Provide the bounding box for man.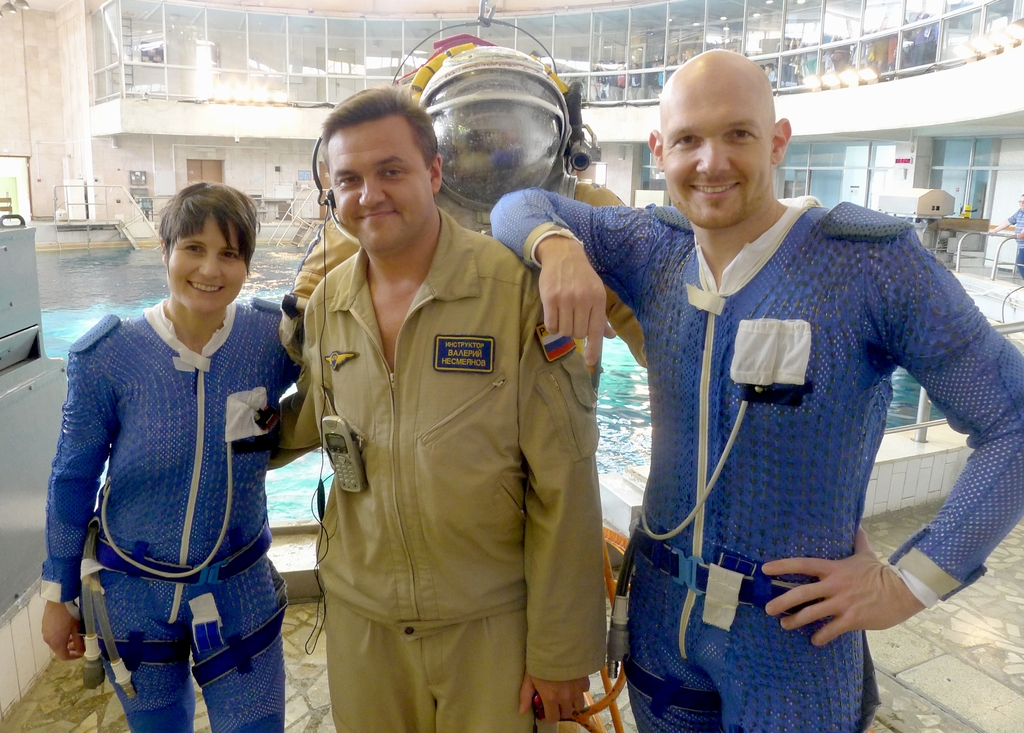
rect(485, 47, 1023, 732).
